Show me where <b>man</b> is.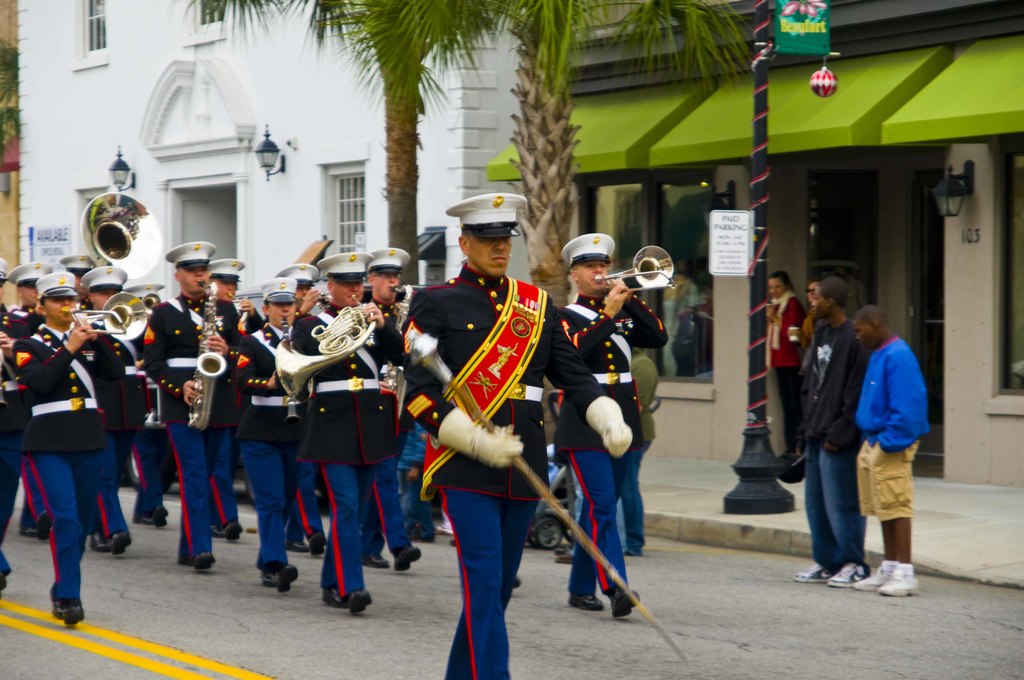
<b>man</b> is at bbox(77, 264, 127, 558).
